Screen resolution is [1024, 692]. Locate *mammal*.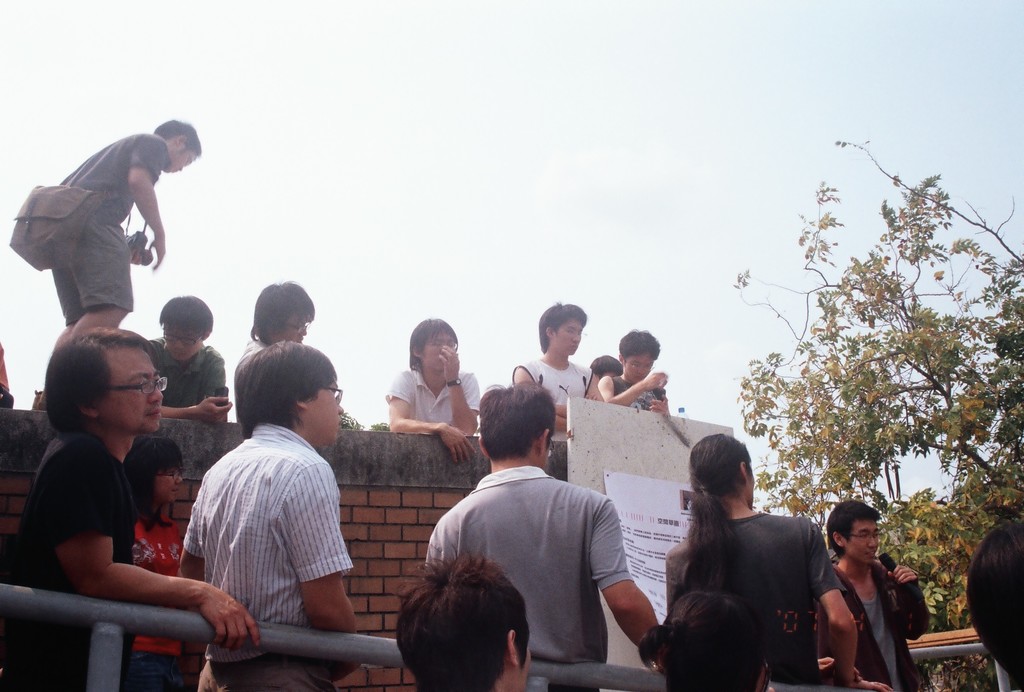
<box>513,296,607,450</box>.
